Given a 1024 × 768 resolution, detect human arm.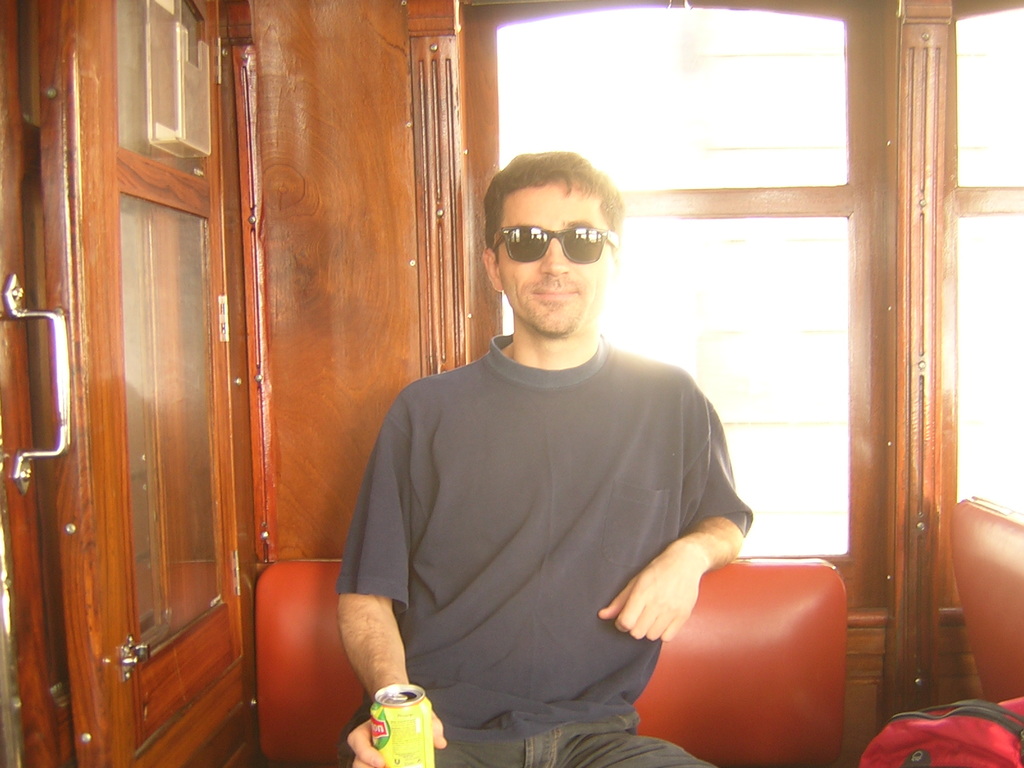
Rect(348, 401, 442, 767).
